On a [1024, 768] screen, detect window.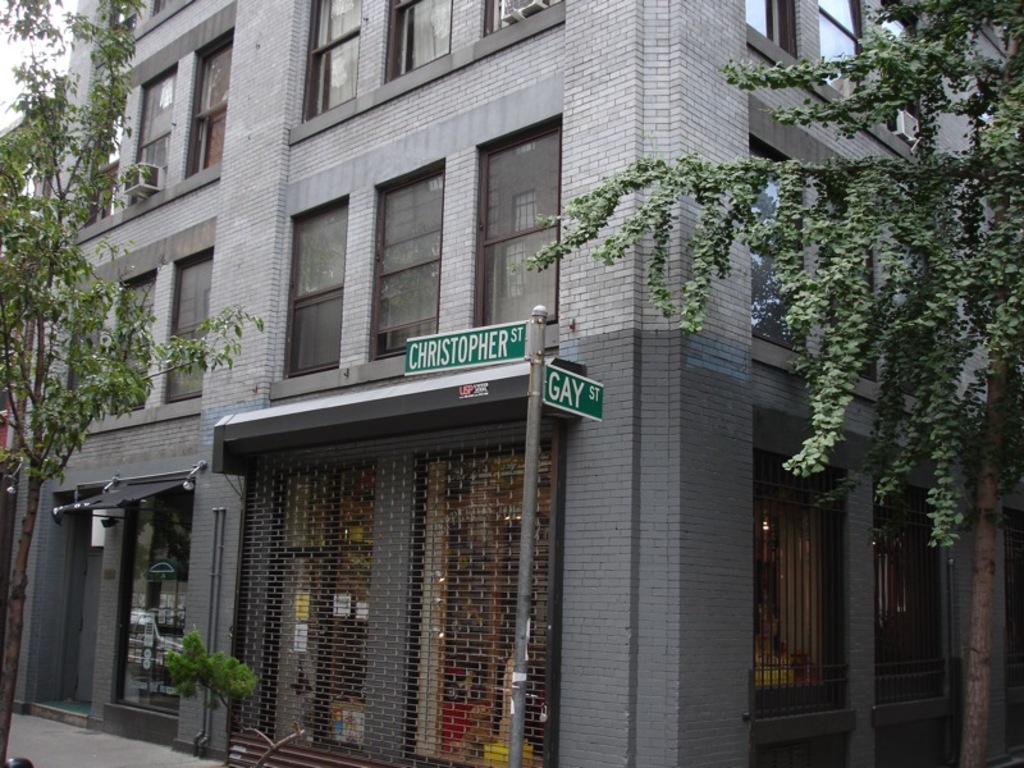
pyautogui.locateOnScreen(480, 127, 557, 324).
